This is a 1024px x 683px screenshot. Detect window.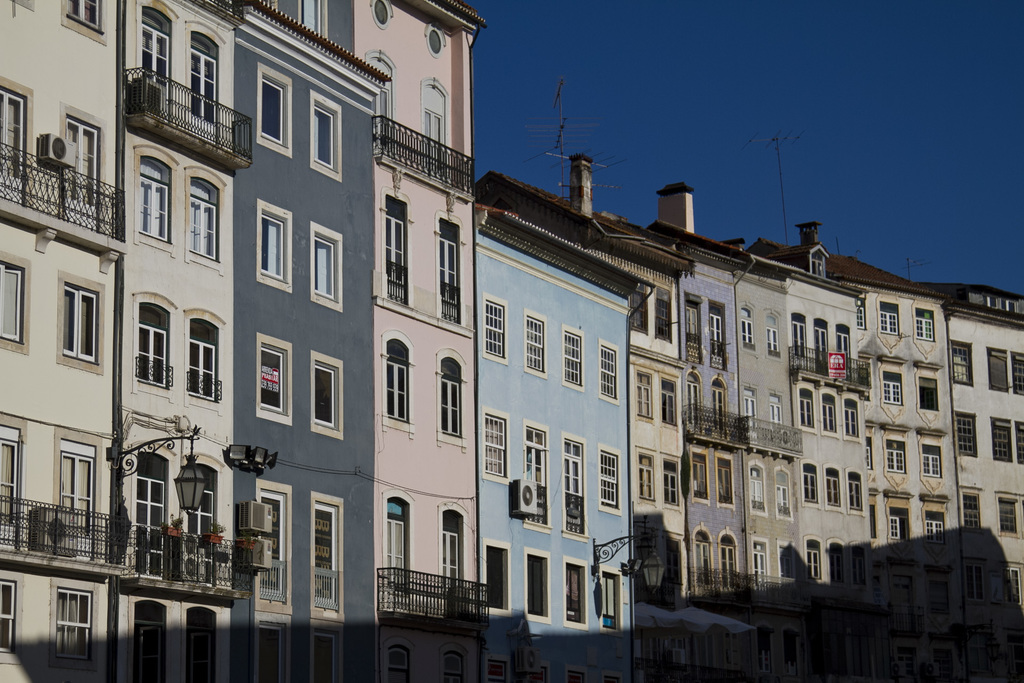
746,463,766,514.
